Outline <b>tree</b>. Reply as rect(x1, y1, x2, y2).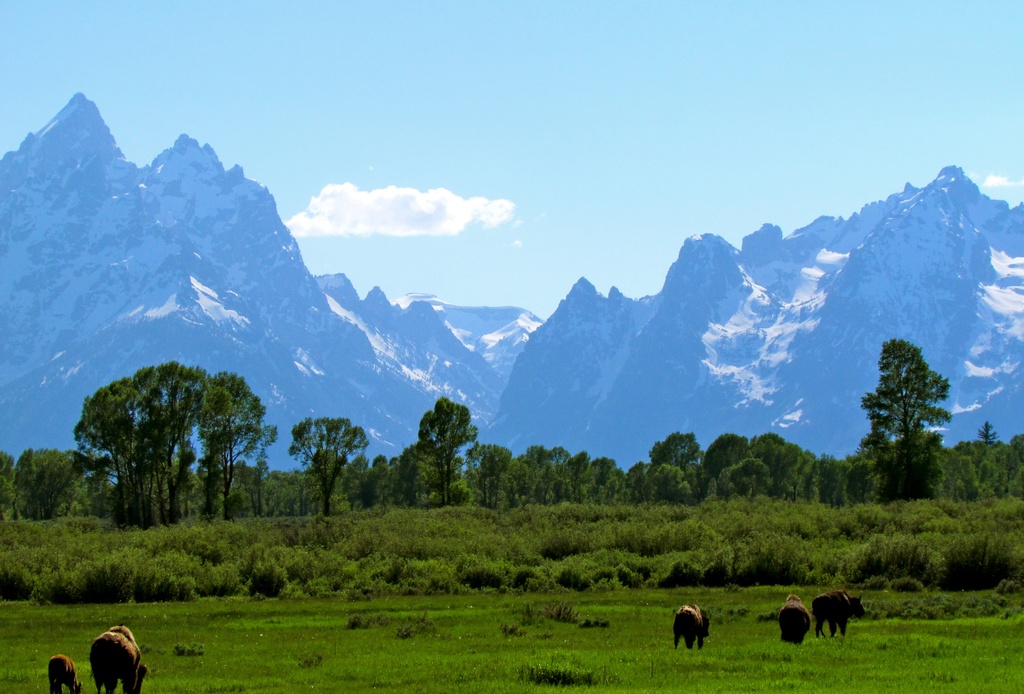
rect(723, 461, 781, 508).
